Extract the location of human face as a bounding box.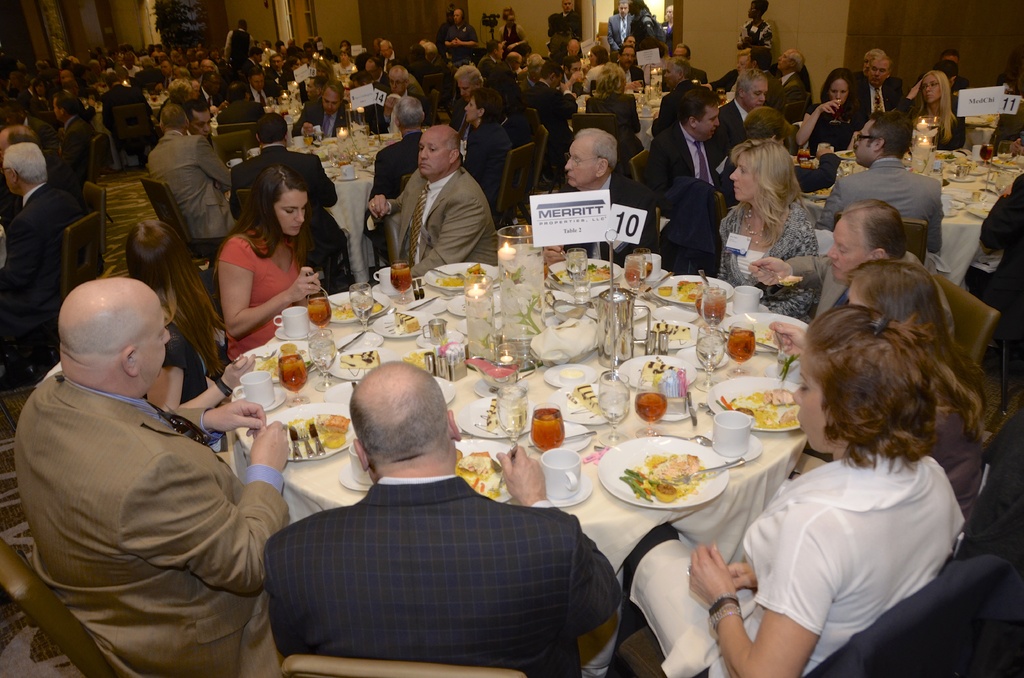
872:59:886:86.
